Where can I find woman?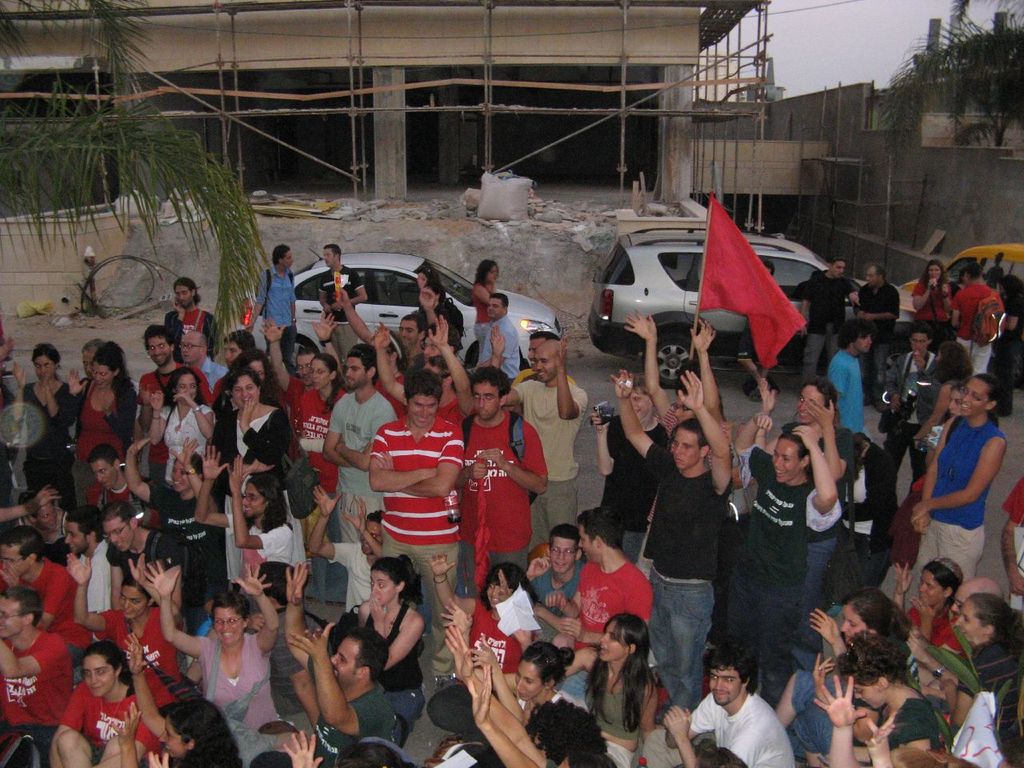
You can find it at locate(207, 373, 295, 586).
